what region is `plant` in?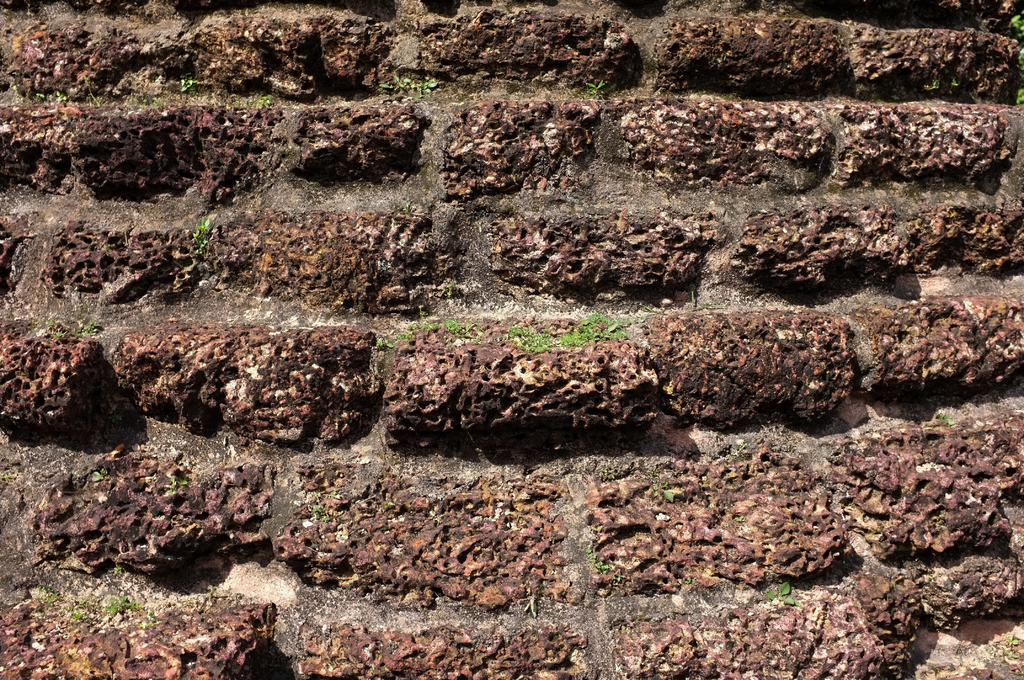
x1=520 y1=593 x2=540 y2=619.
